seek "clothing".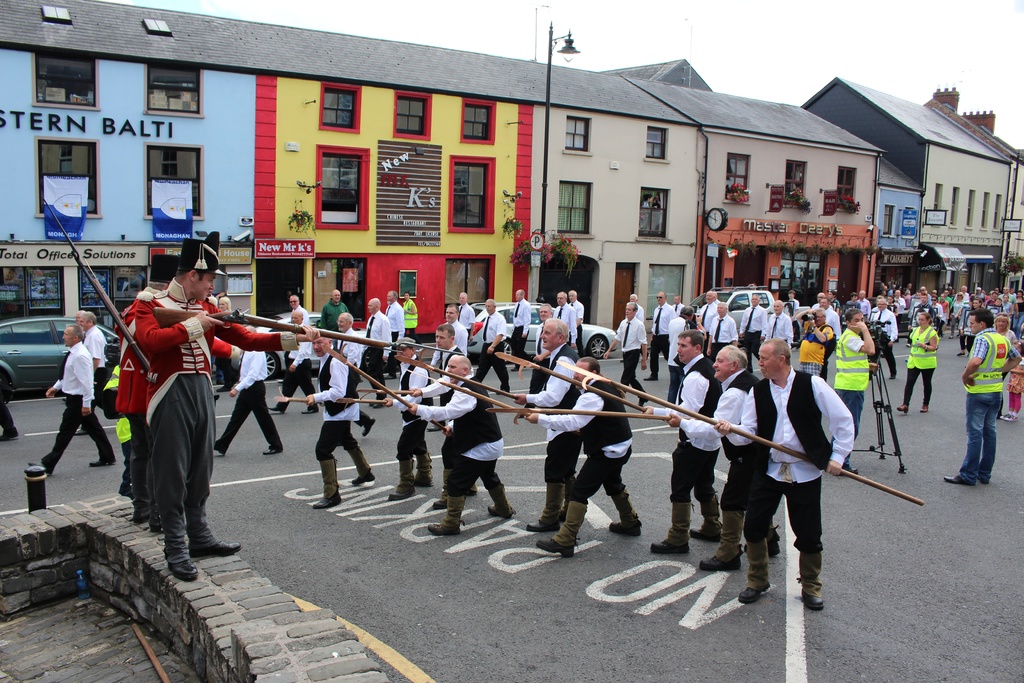
pyautogui.locateOnScreen(364, 311, 390, 398).
